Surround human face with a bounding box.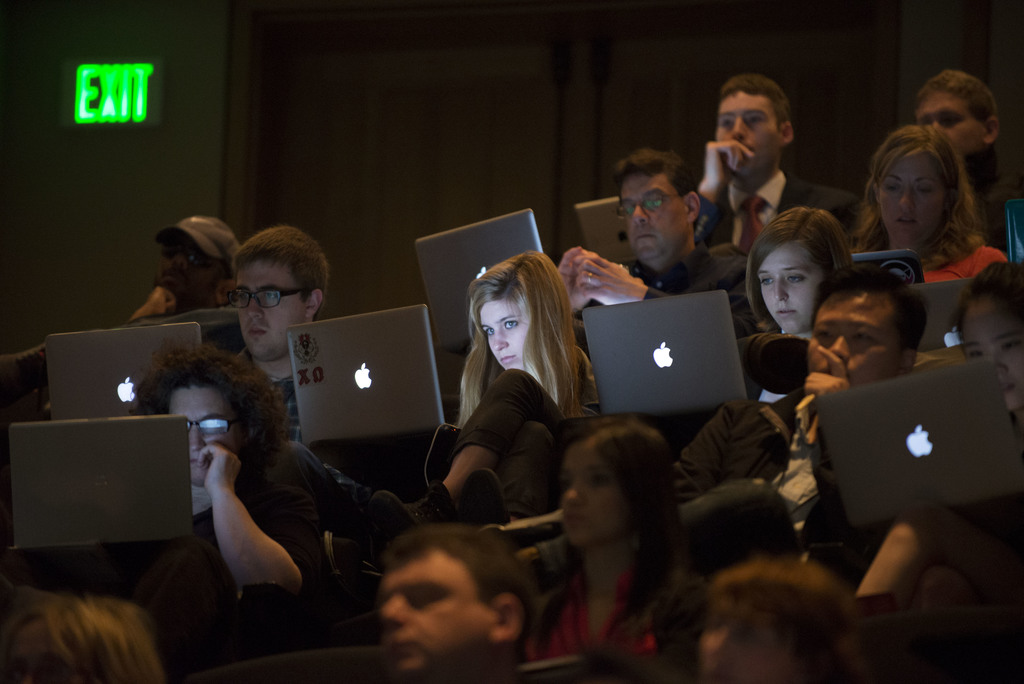
BBox(700, 599, 792, 682).
